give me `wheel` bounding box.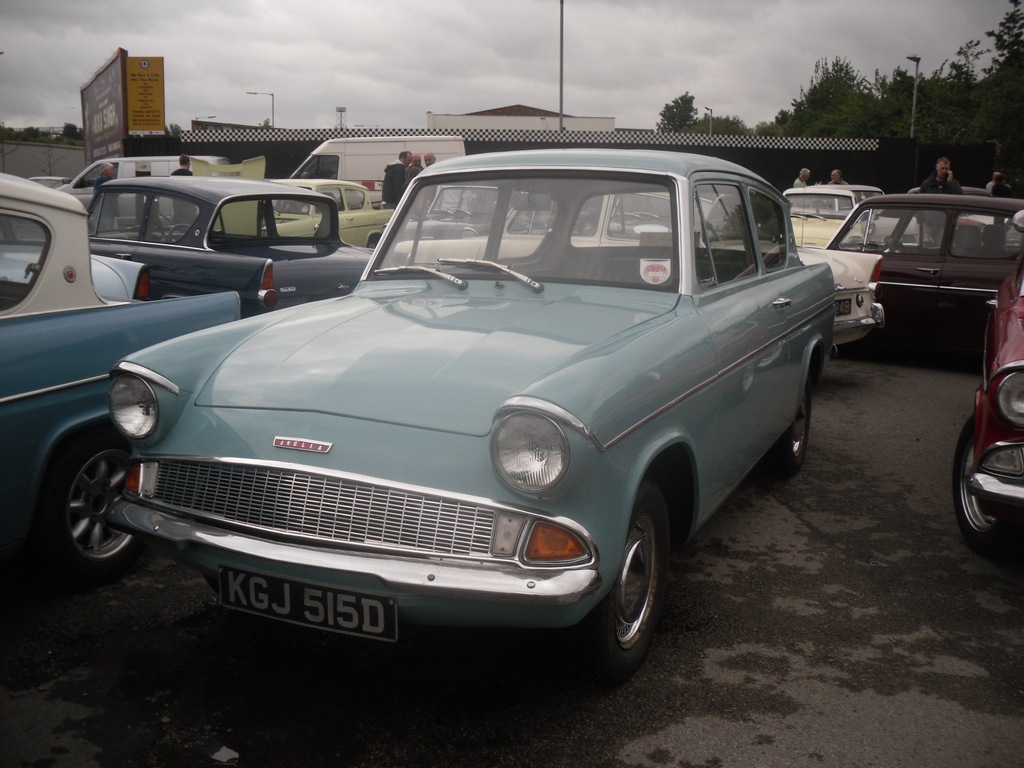
BBox(372, 234, 385, 252).
